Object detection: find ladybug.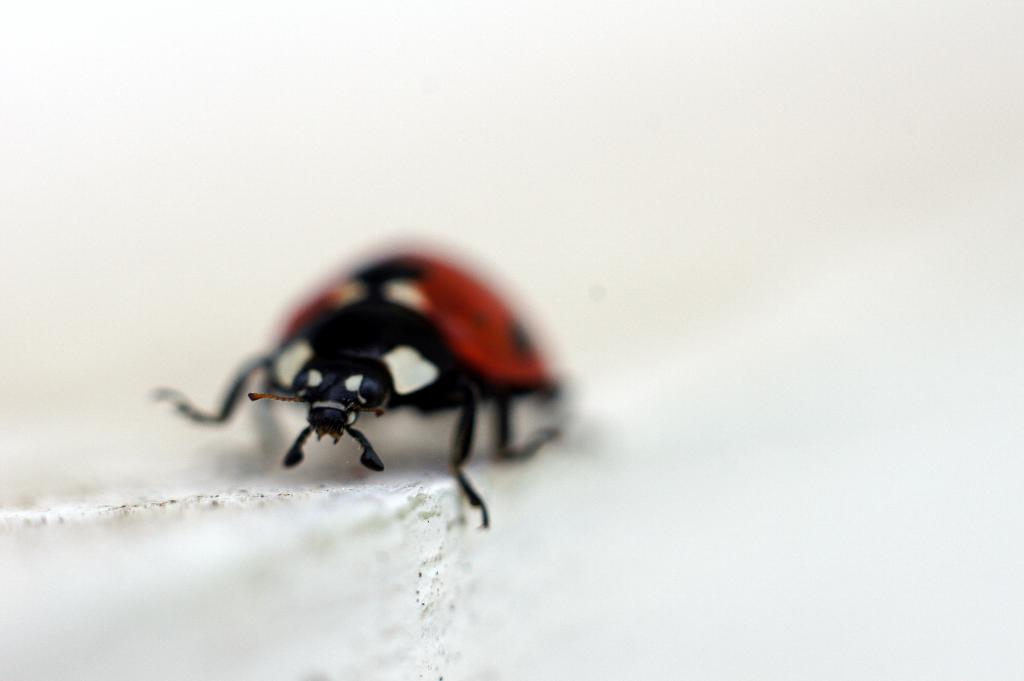
region(147, 247, 564, 520).
